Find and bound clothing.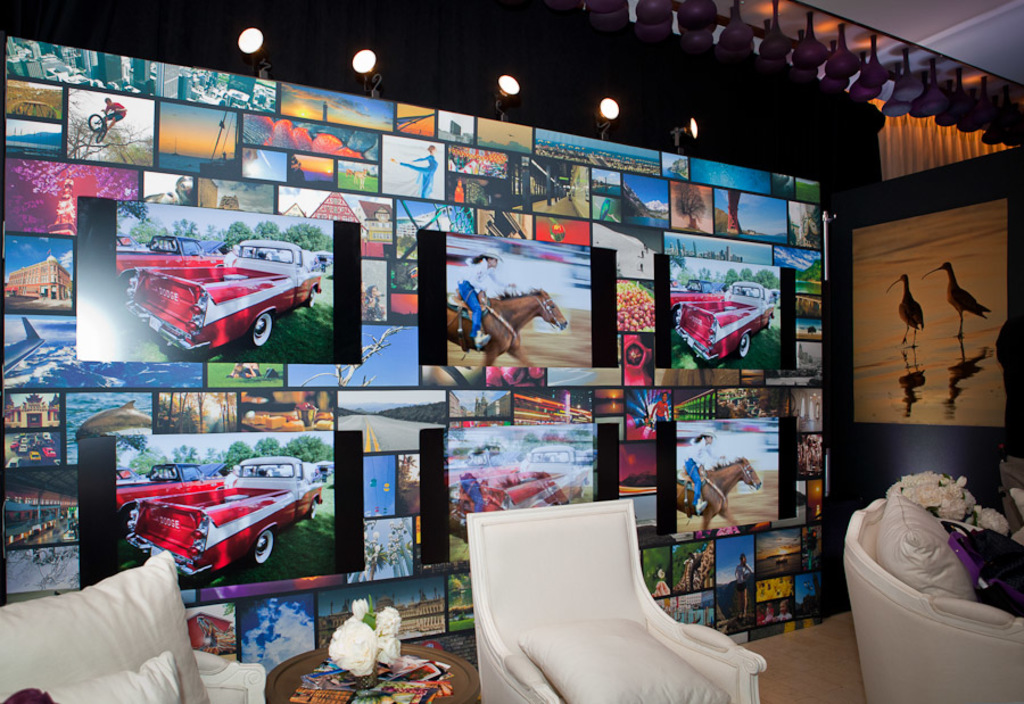
Bound: [456, 256, 492, 339].
